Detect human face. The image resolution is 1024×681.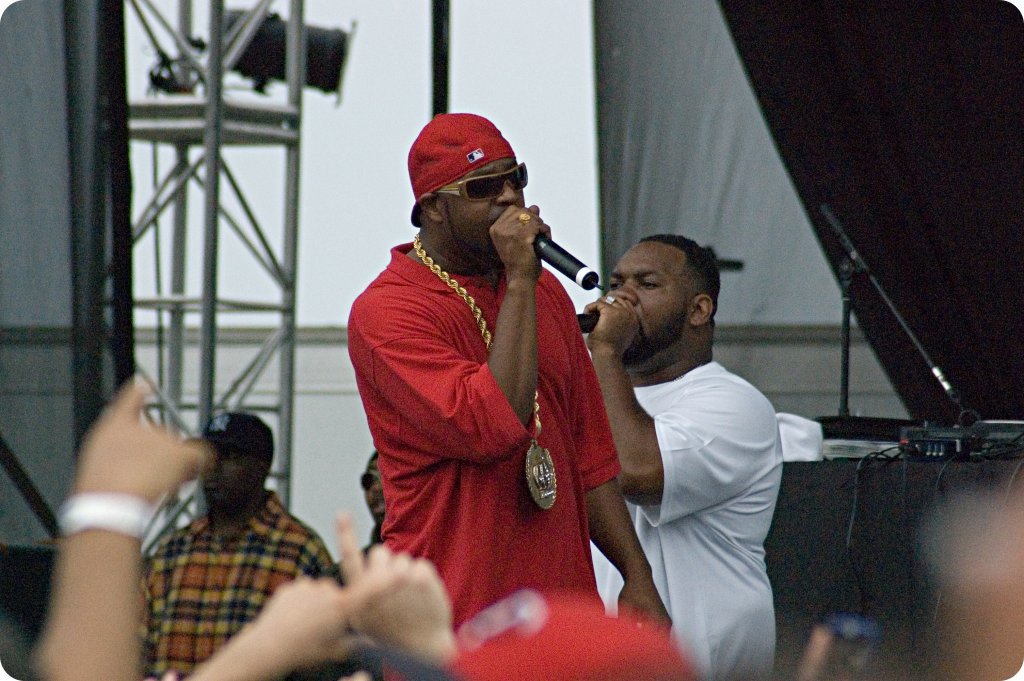
box=[434, 163, 524, 259].
